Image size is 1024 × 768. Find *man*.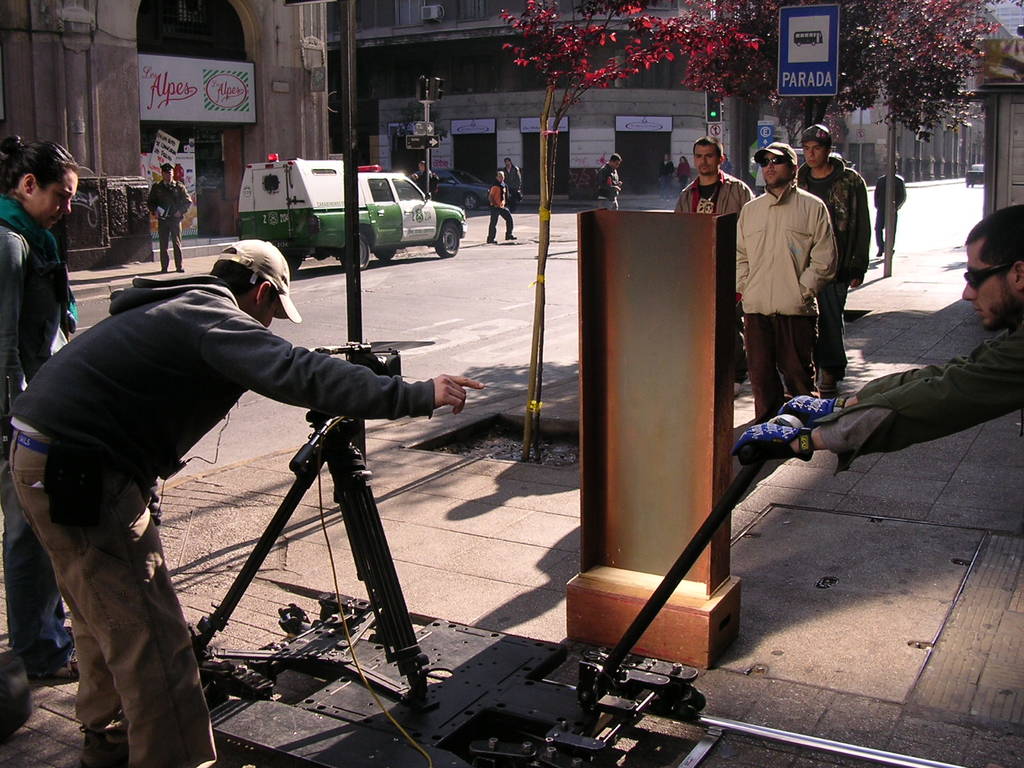
region(735, 200, 1023, 484).
